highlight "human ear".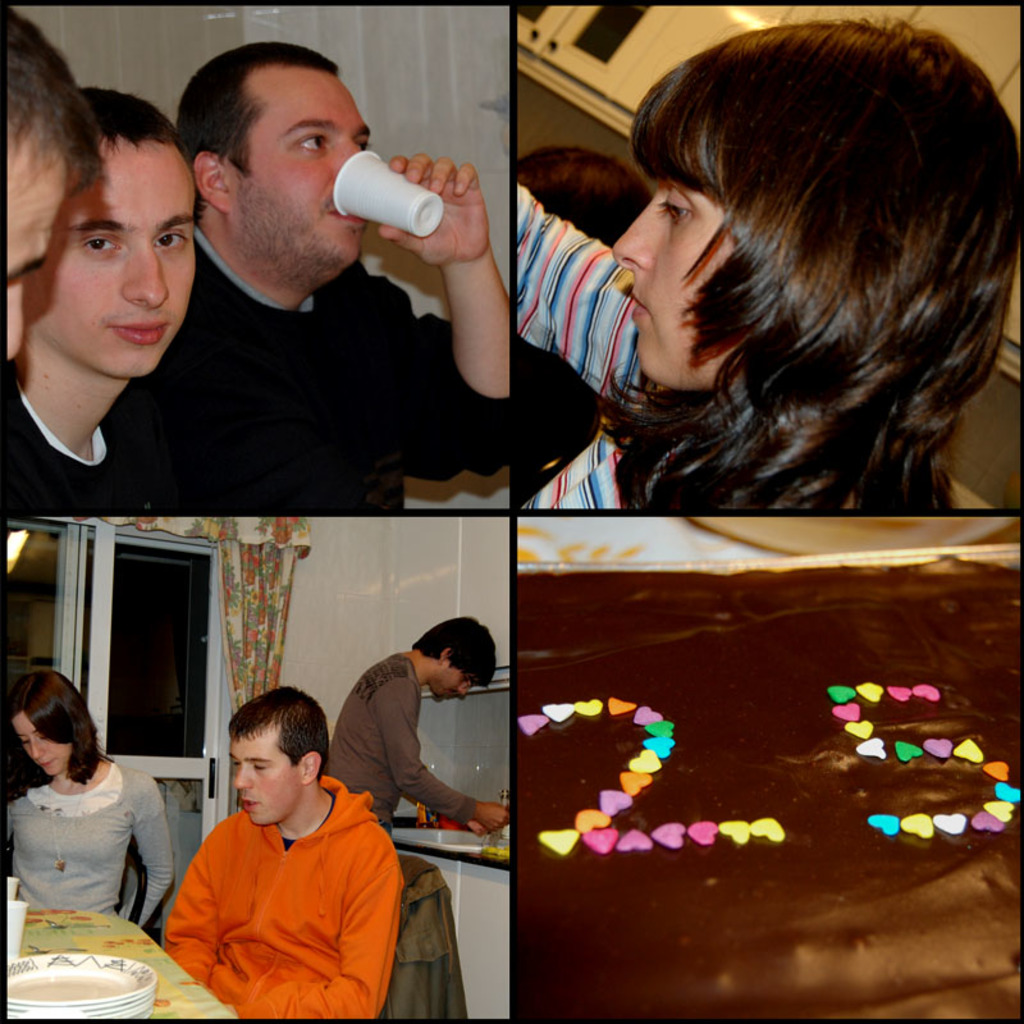
Highlighted region: 442,645,454,667.
